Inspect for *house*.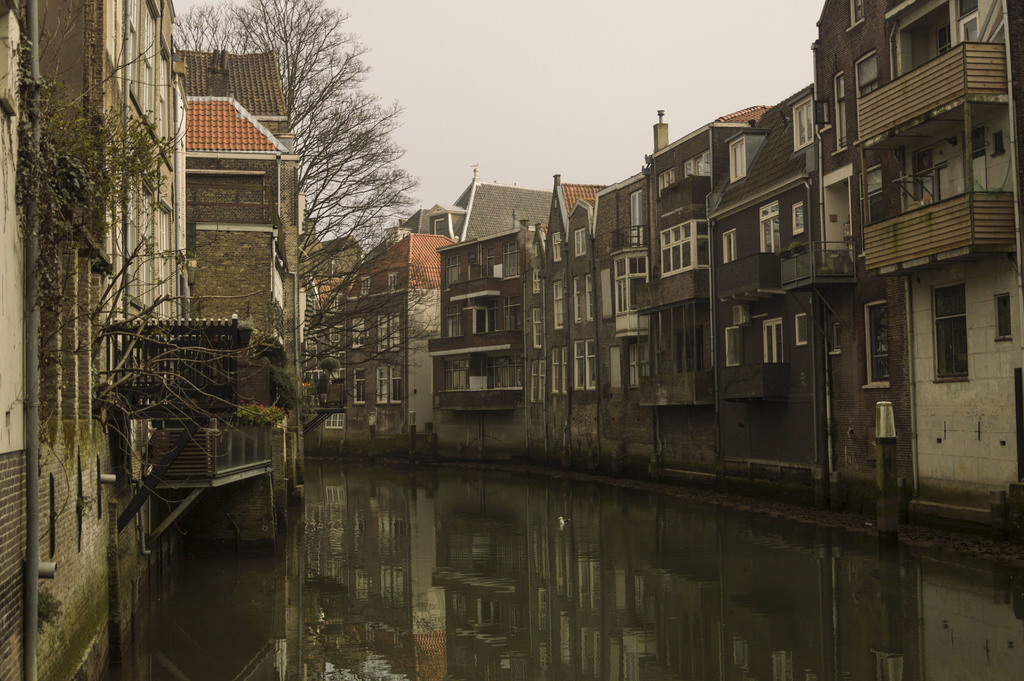
Inspection: region(178, 42, 320, 546).
